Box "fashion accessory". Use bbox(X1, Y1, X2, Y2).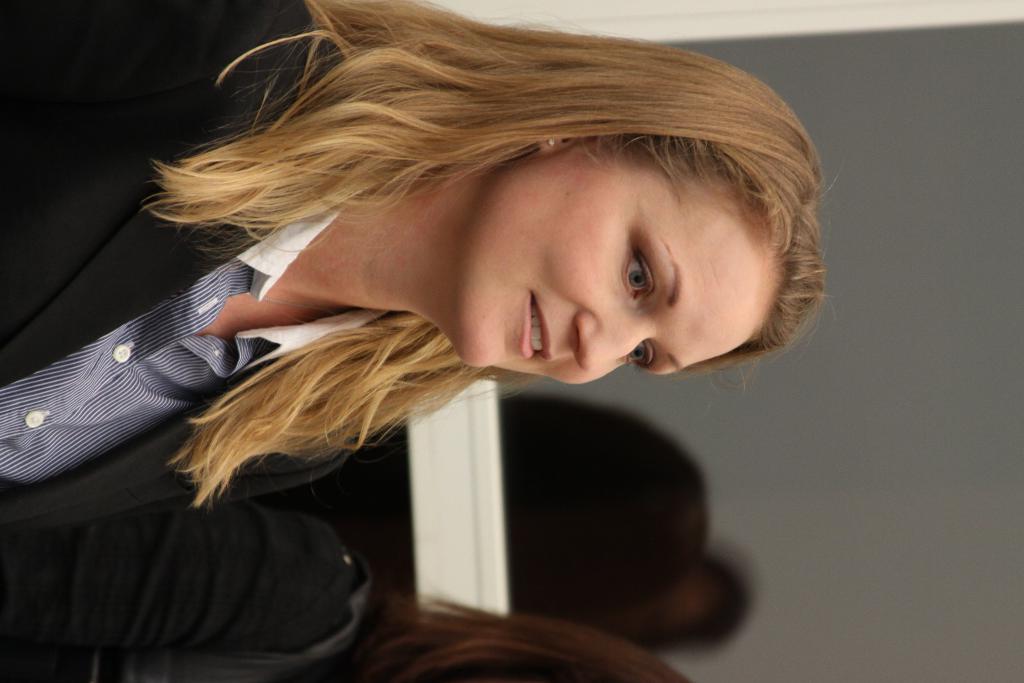
bbox(541, 133, 561, 149).
